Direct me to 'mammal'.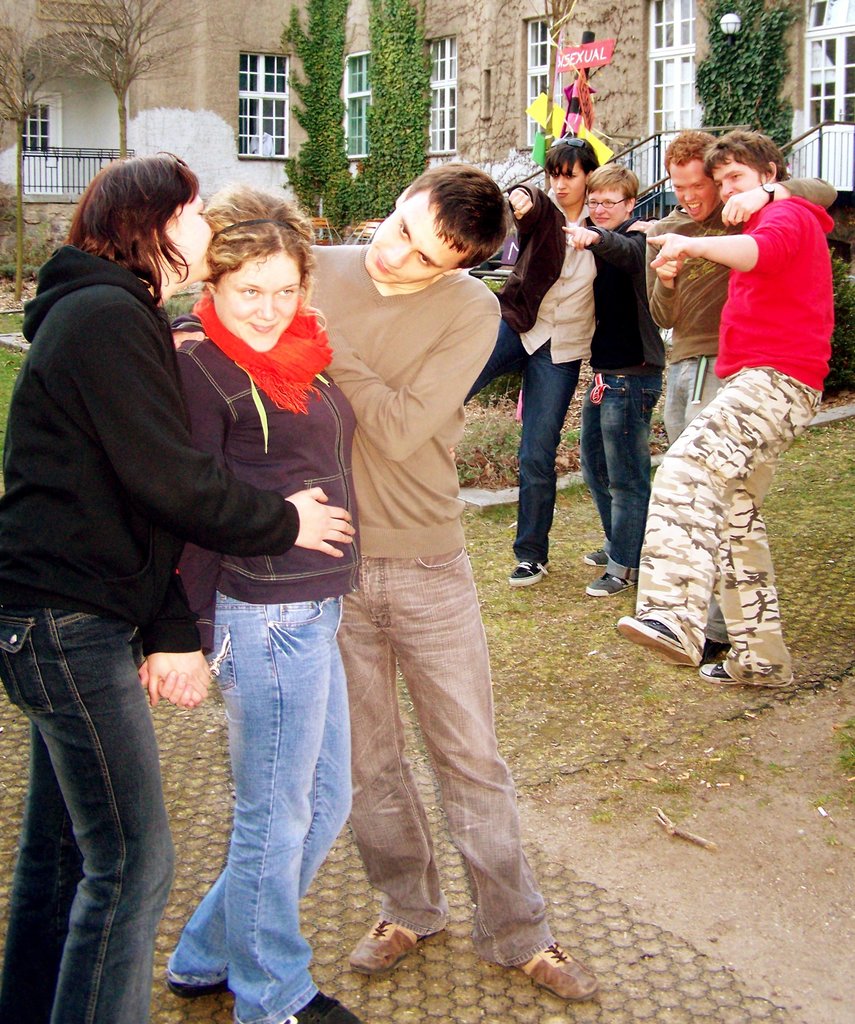
Direction: [561,161,650,596].
